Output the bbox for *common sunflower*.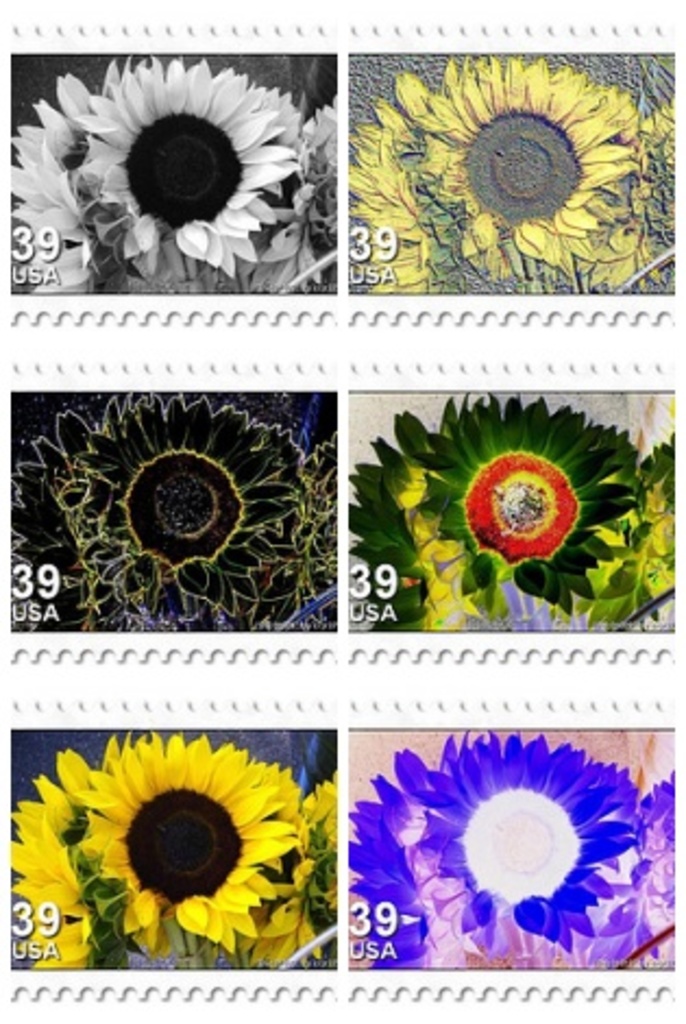
detection(257, 789, 335, 974).
